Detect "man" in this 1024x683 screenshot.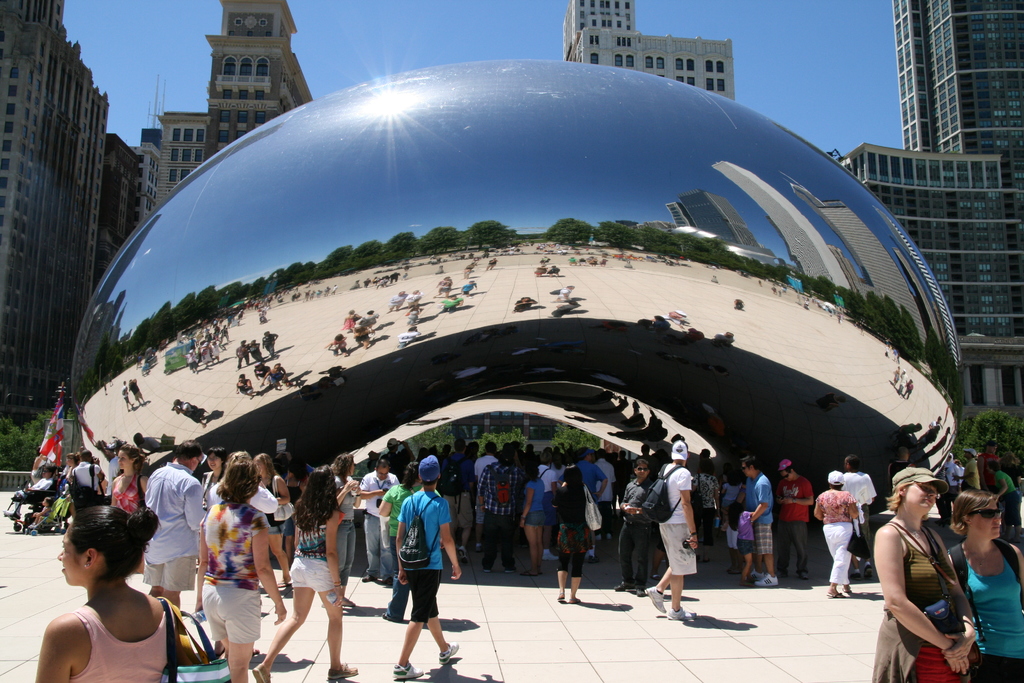
Detection: detection(744, 457, 776, 588).
